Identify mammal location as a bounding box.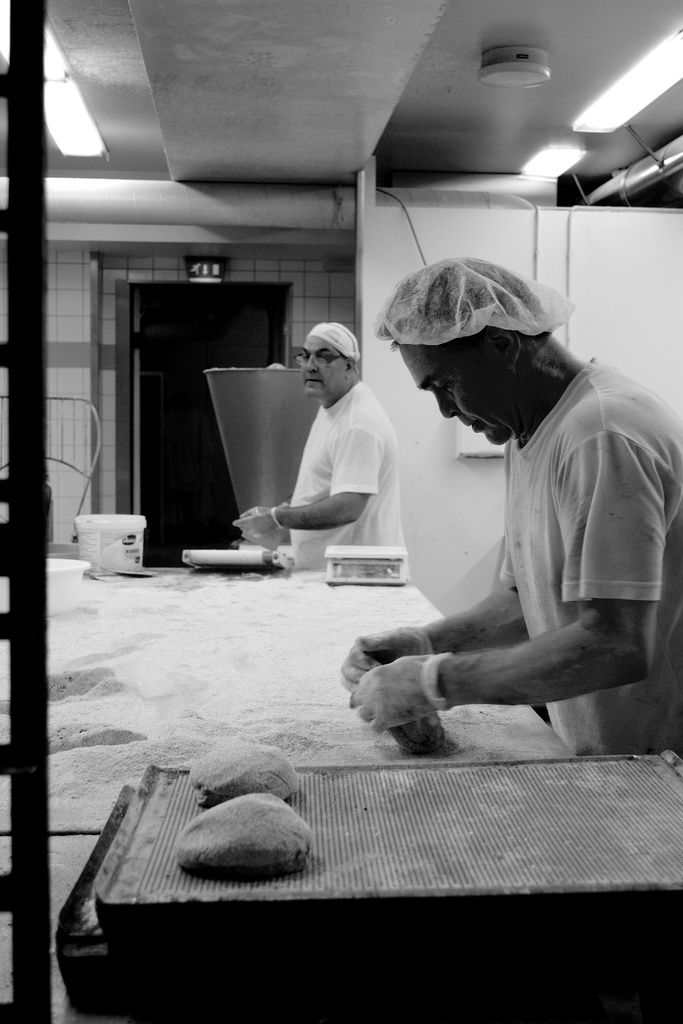
{"x1": 333, "y1": 329, "x2": 682, "y2": 764}.
